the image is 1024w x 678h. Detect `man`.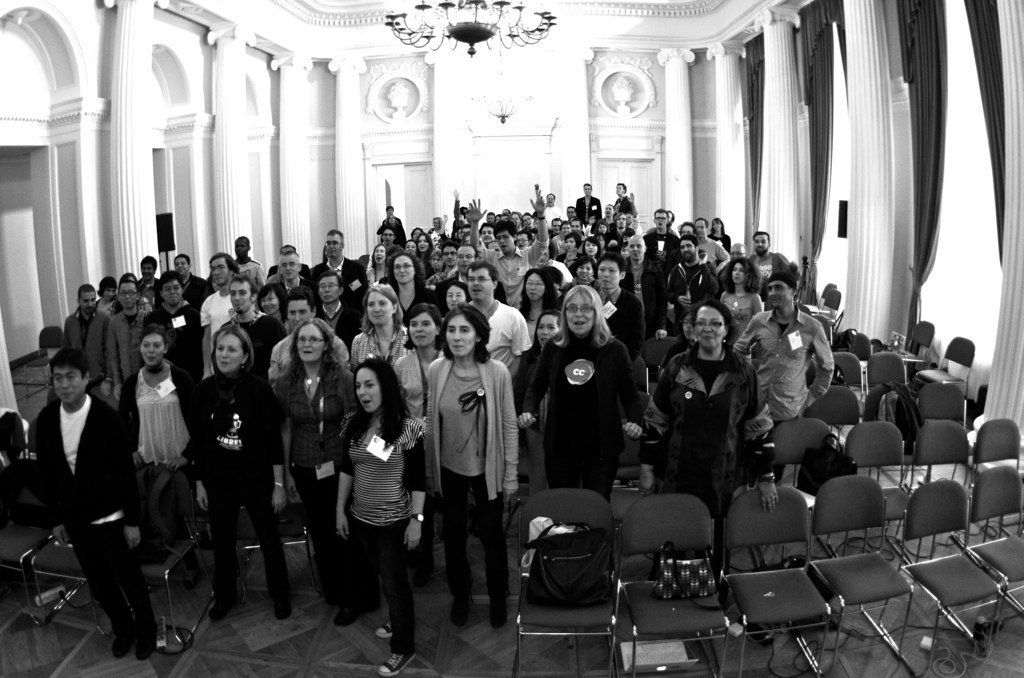
Detection: 749,226,797,303.
